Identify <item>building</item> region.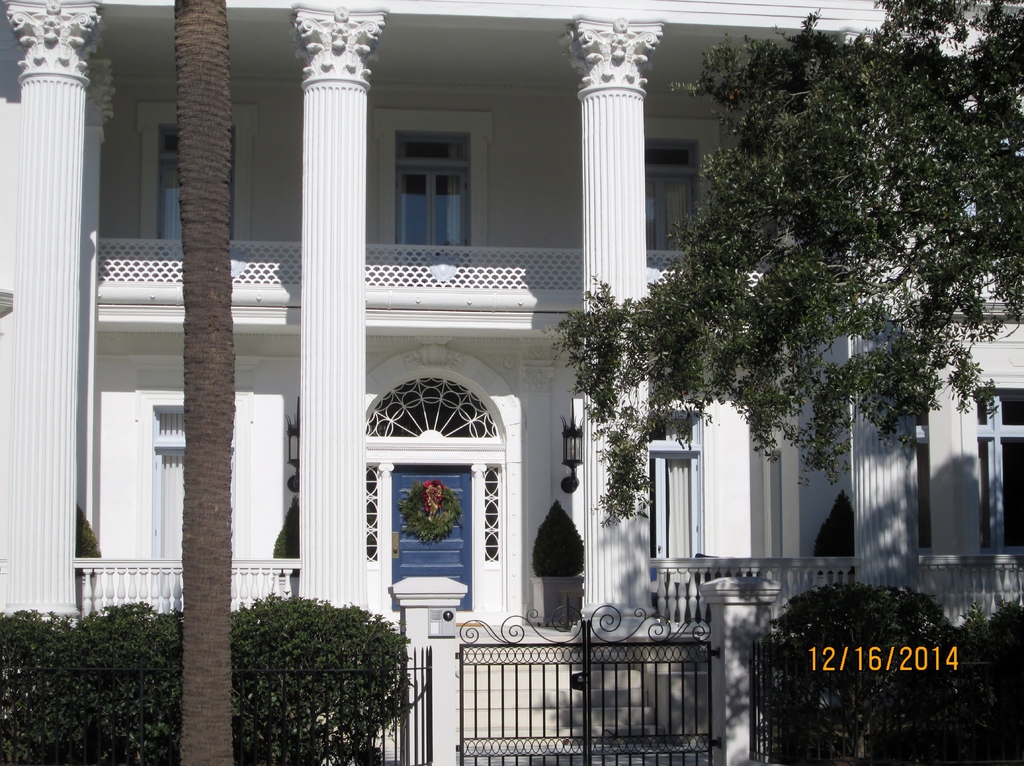
Region: crop(0, 0, 1023, 765).
